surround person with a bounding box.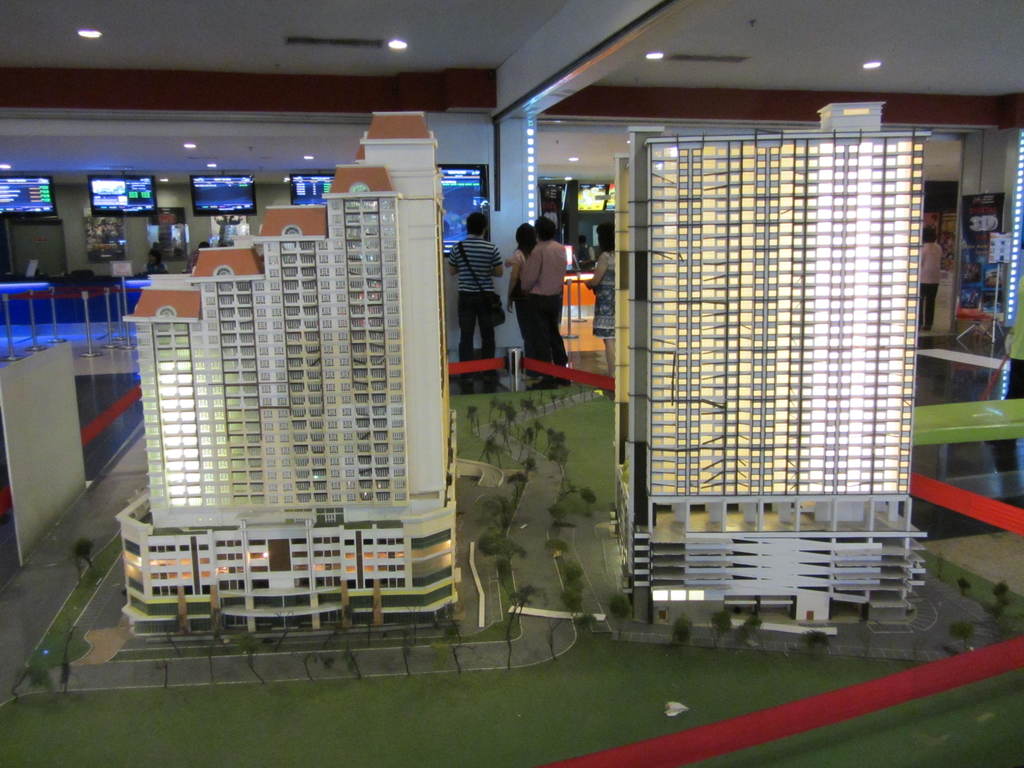
x1=574 y1=234 x2=596 y2=276.
